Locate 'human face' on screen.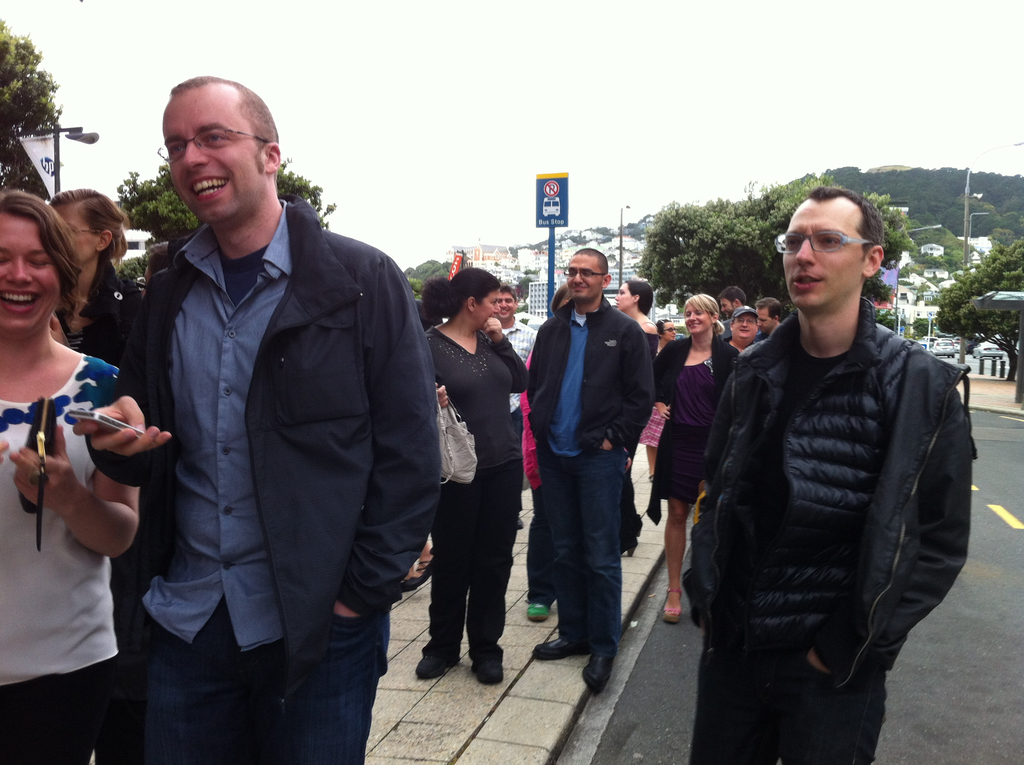
On screen at locate(56, 202, 98, 262).
